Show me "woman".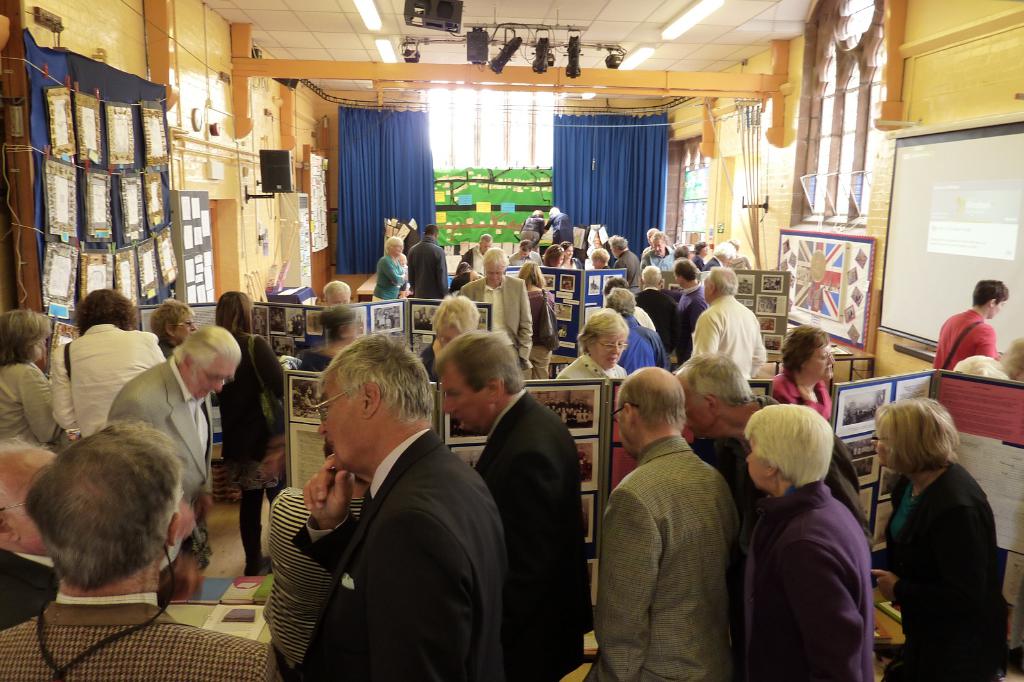
"woman" is here: 562:241:585:272.
